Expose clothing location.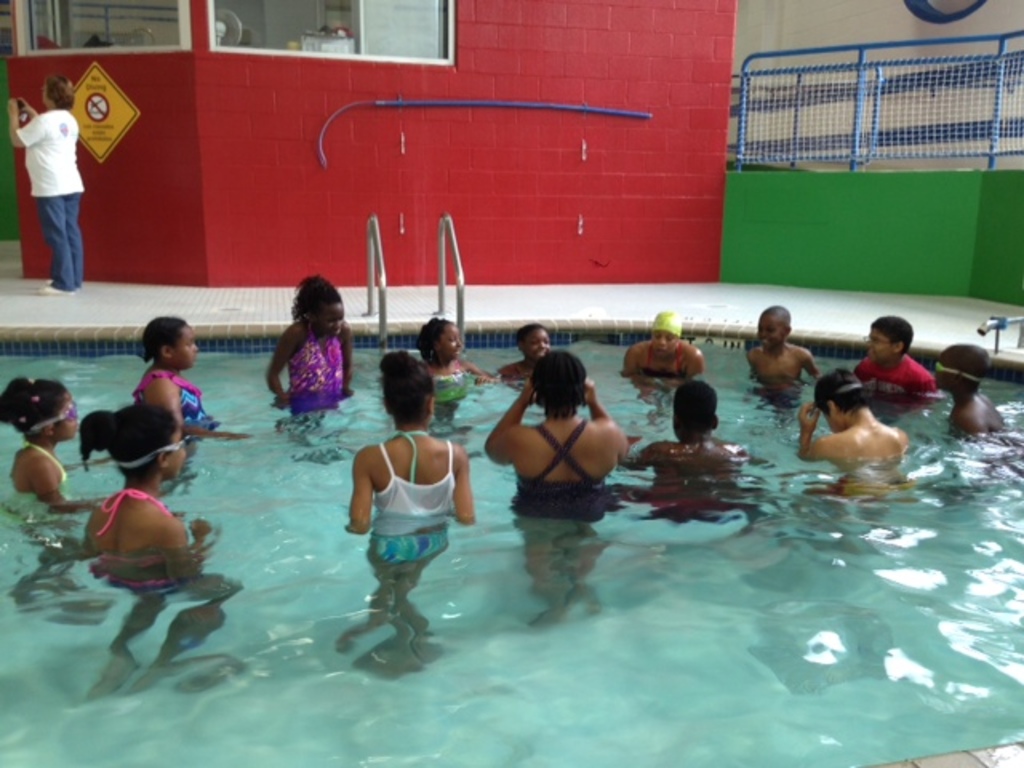
Exposed at crop(3, 442, 69, 499).
